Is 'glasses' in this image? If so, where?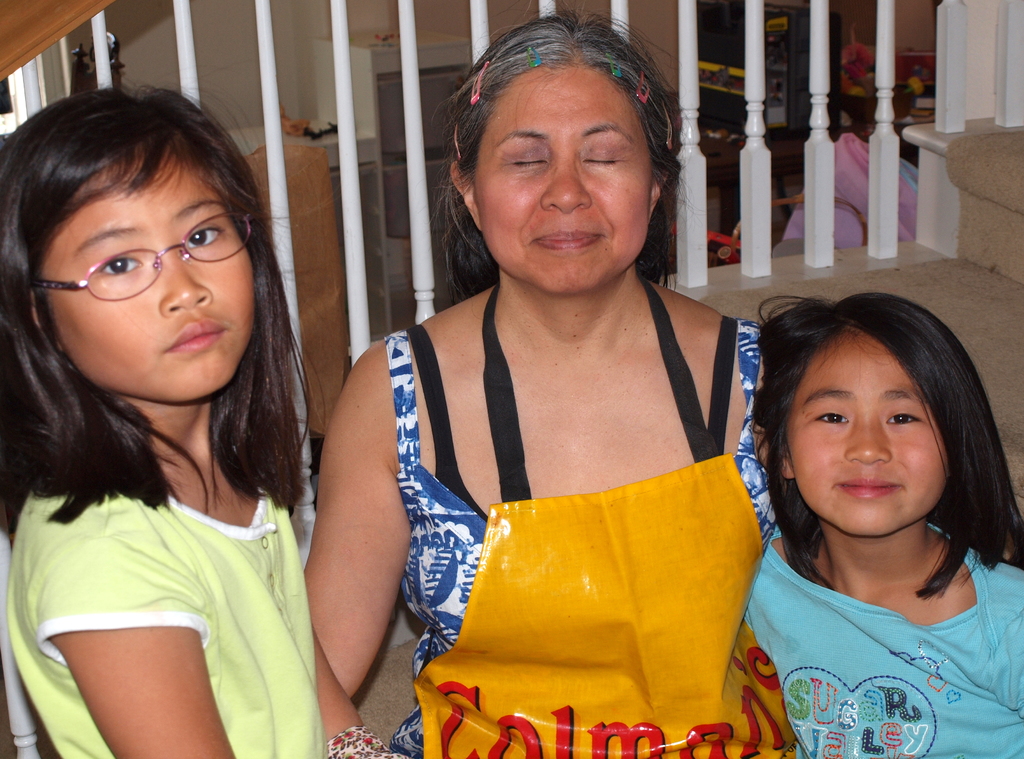
Yes, at (x1=23, y1=208, x2=253, y2=302).
